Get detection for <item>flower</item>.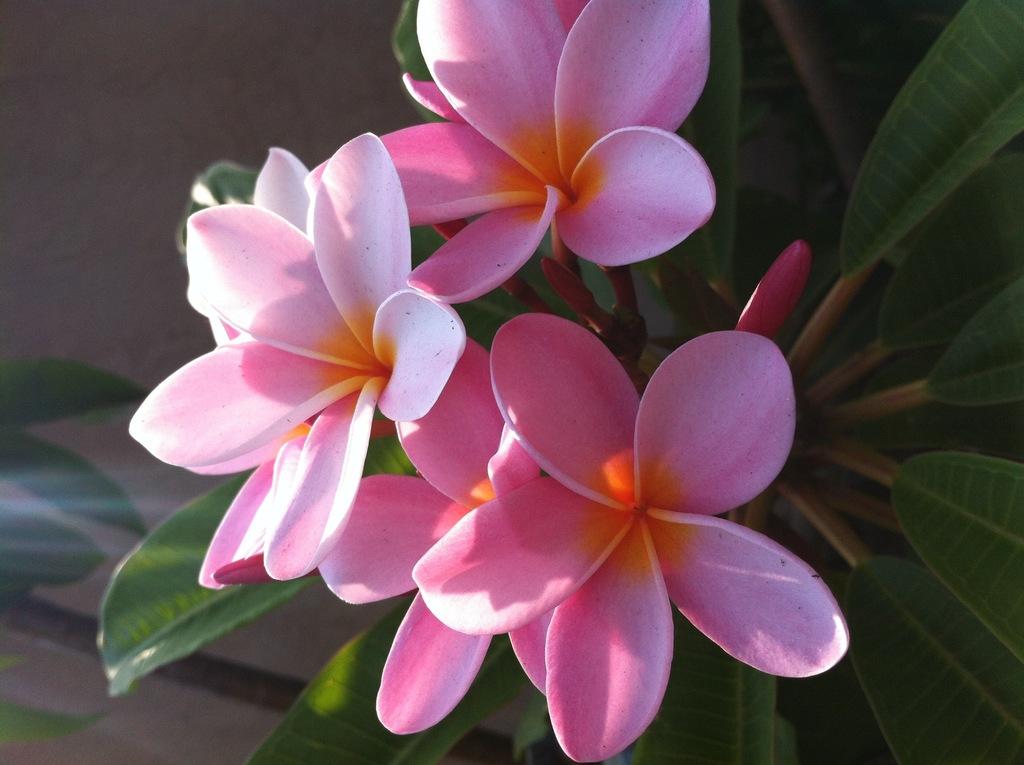
Detection: pyautogui.locateOnScreen(410, 312, 849, 764).
